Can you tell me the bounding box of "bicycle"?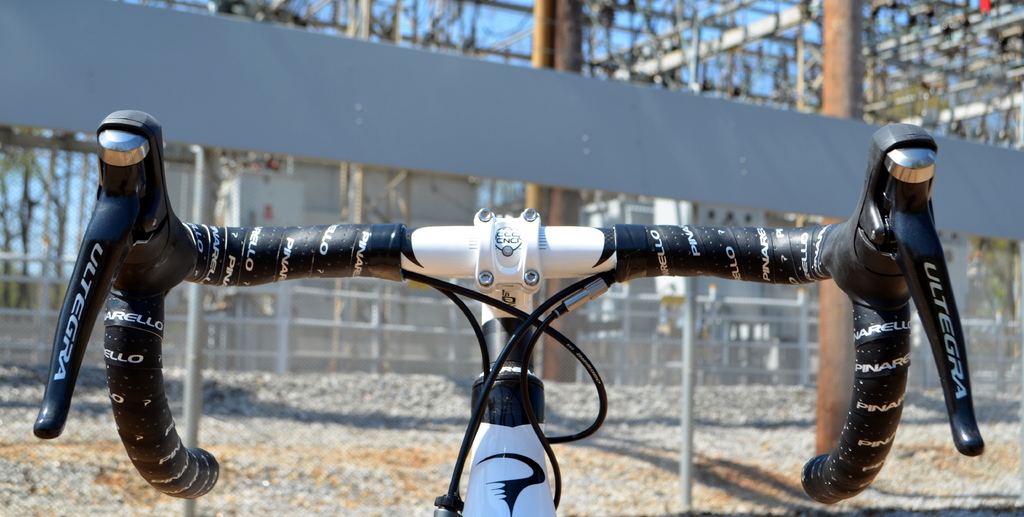
x1=50, y1=70, x2=1020, y2=507.
